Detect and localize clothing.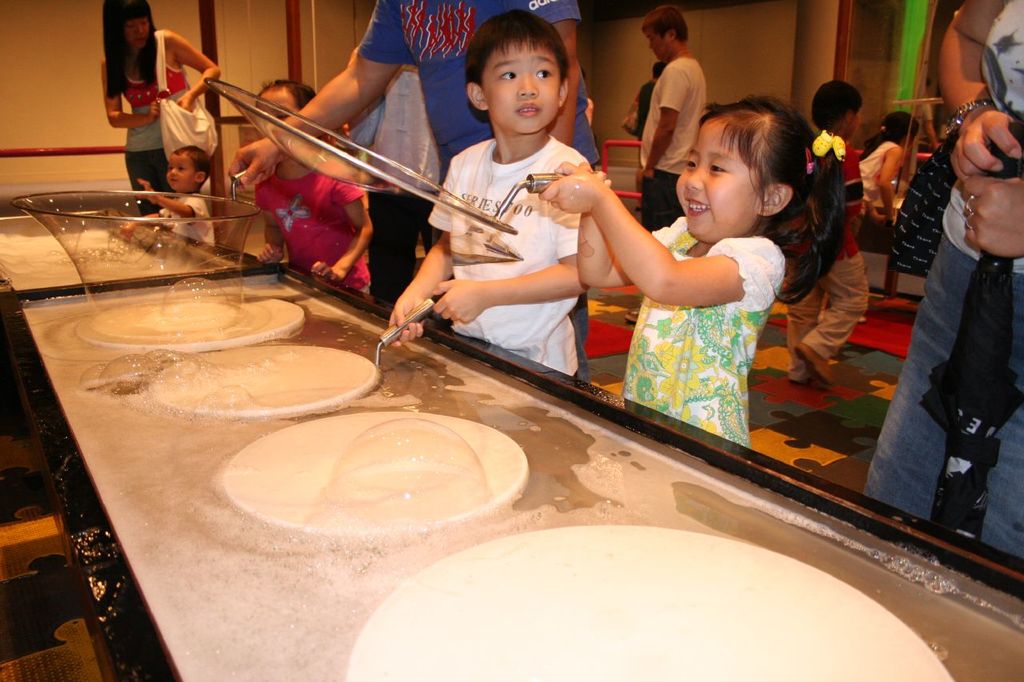
Localized at pyautogui.locateOnScreen(370, 72, 438, 303).
